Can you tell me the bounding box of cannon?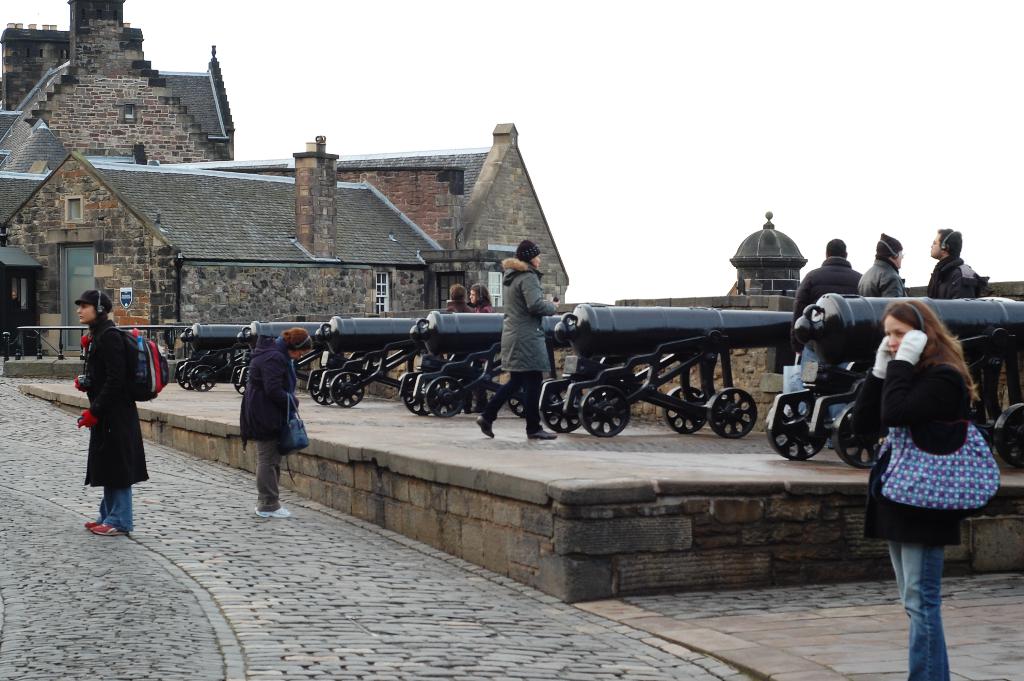
(531, 304, 806, 449).
